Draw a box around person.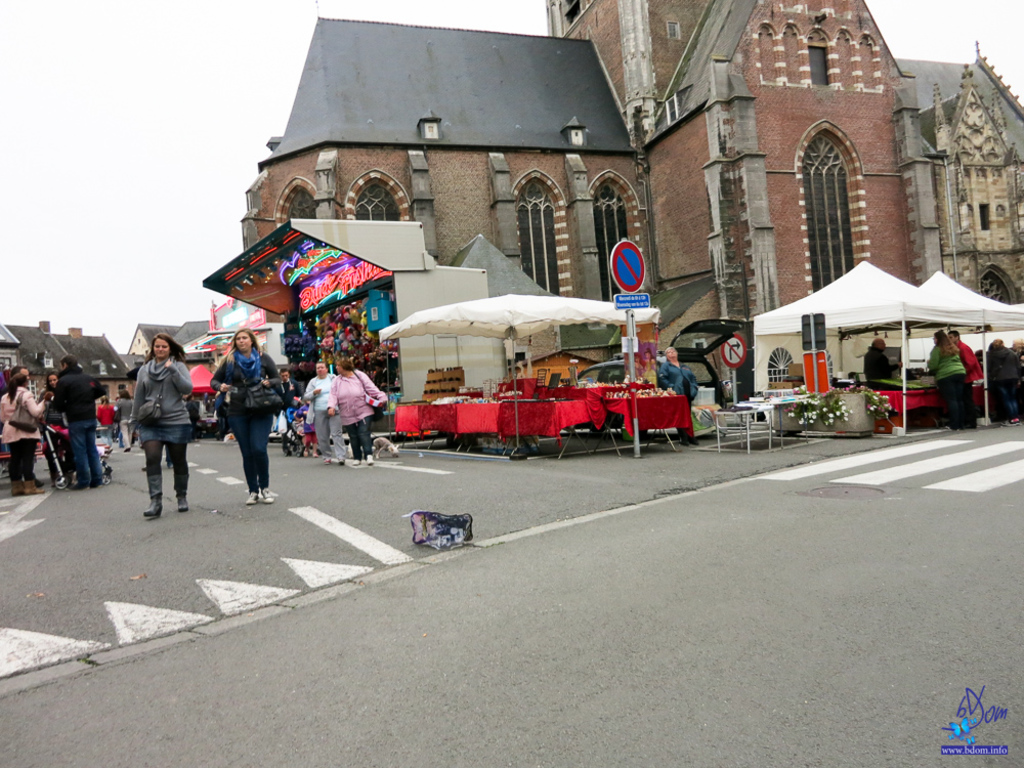
[x1=867, y1=342, x2=899, y2=384].
